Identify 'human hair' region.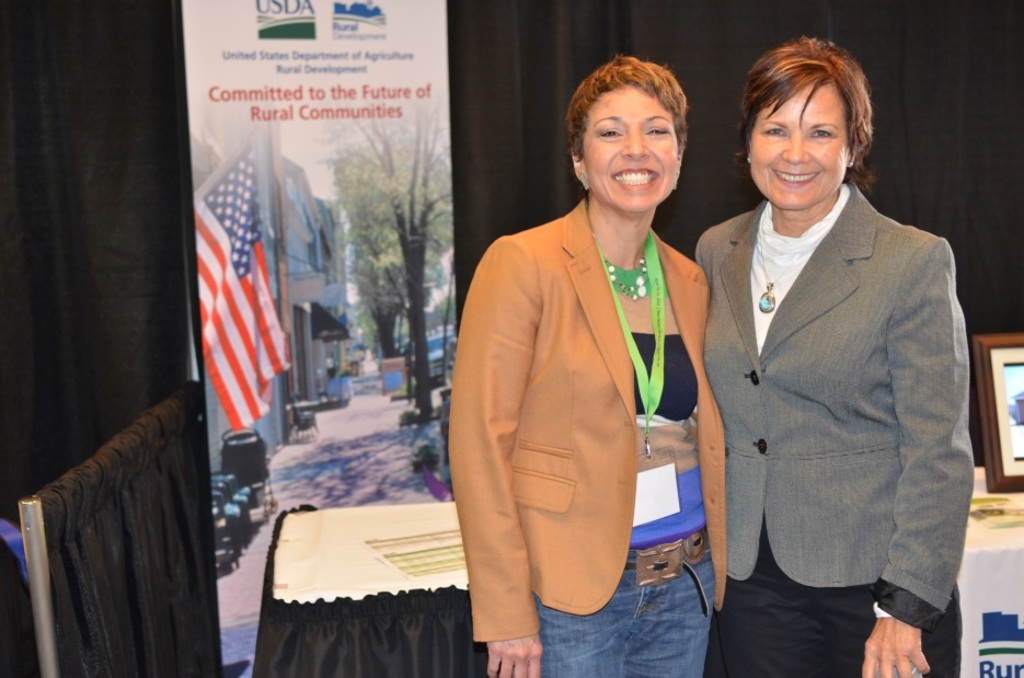
Region: {"left": 564, "top": 51, "right": 690, "bottom": 161}.
